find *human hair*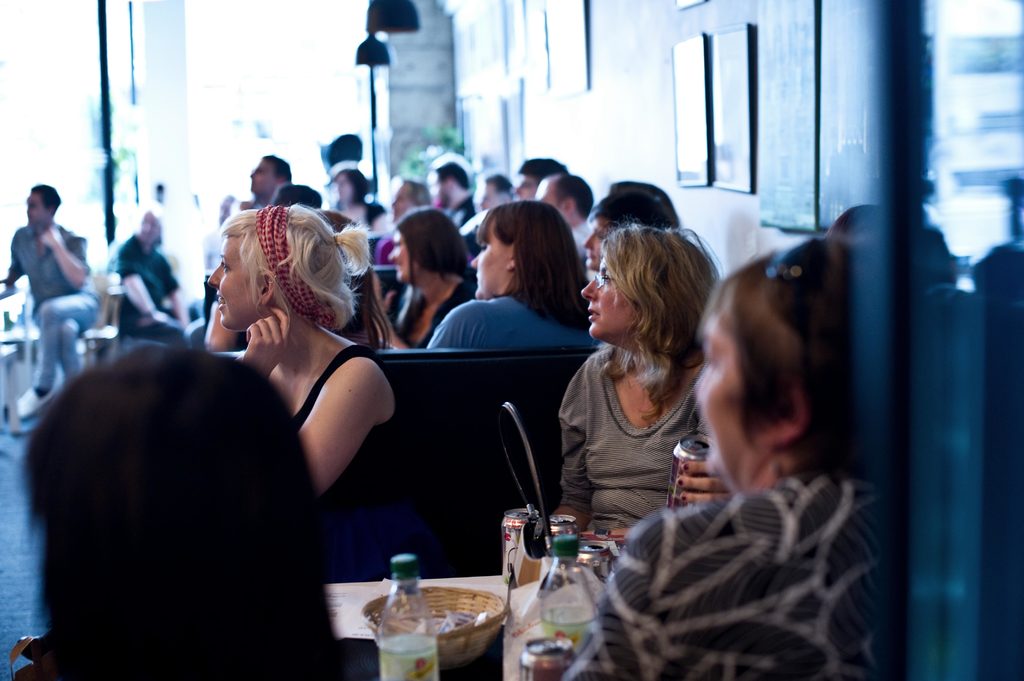
region(332, 170, 371, 199)
